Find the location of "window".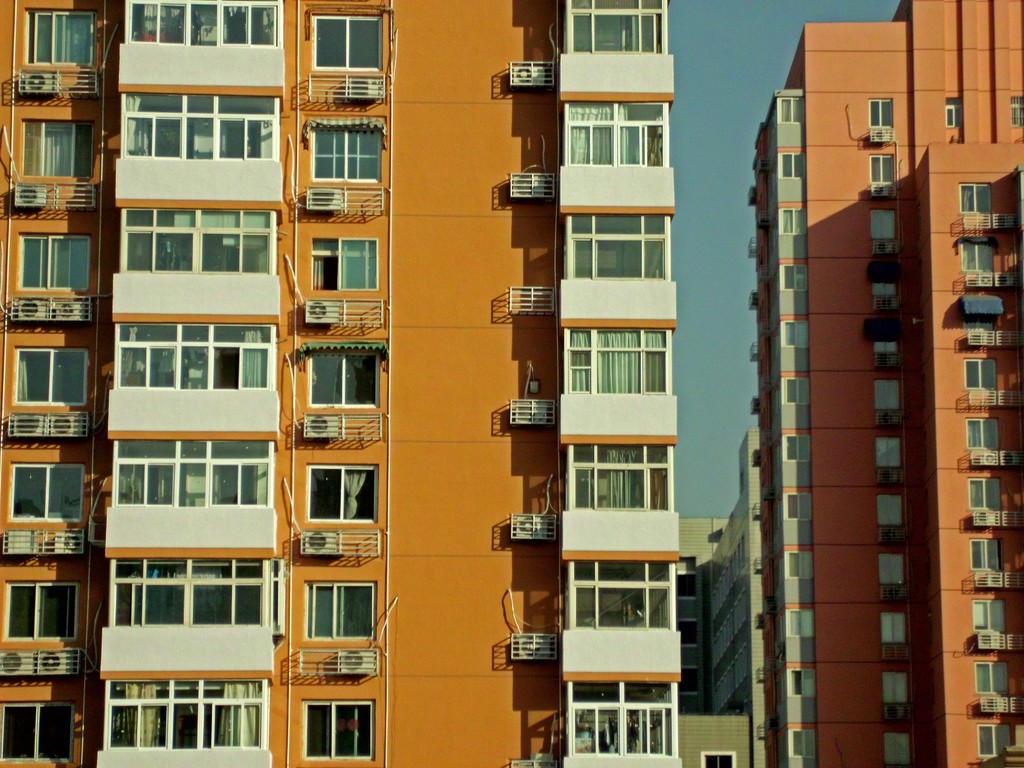
Location: [884, 669, 905, 704].
